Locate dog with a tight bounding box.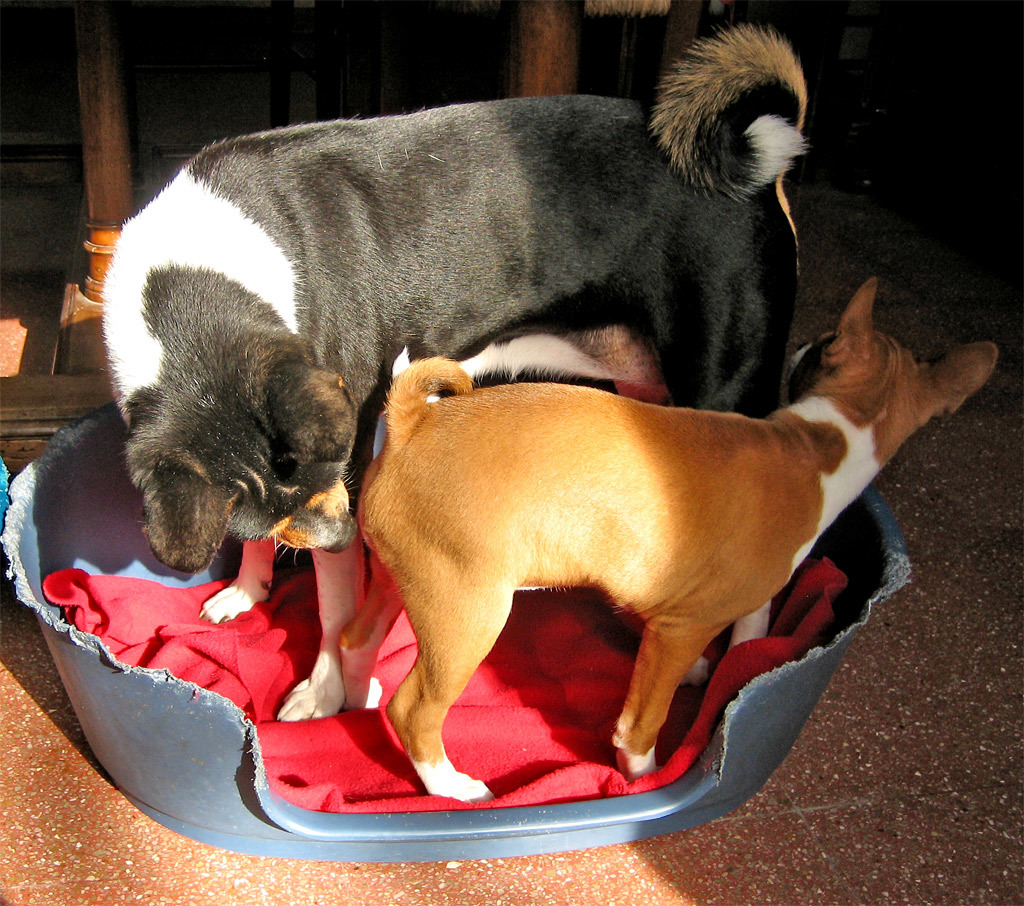
[left=357, top=273, right=1010, bottom=806].
